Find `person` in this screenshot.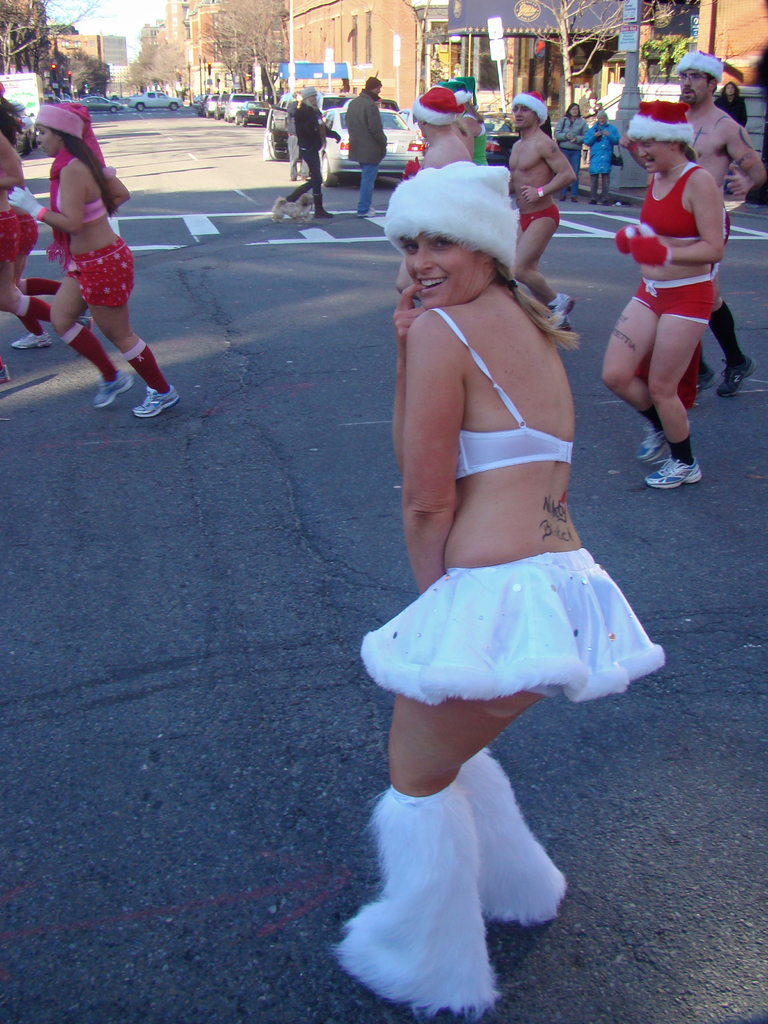
The bounding box for `person` is left=268, top=82, right=345, bottom=228.
